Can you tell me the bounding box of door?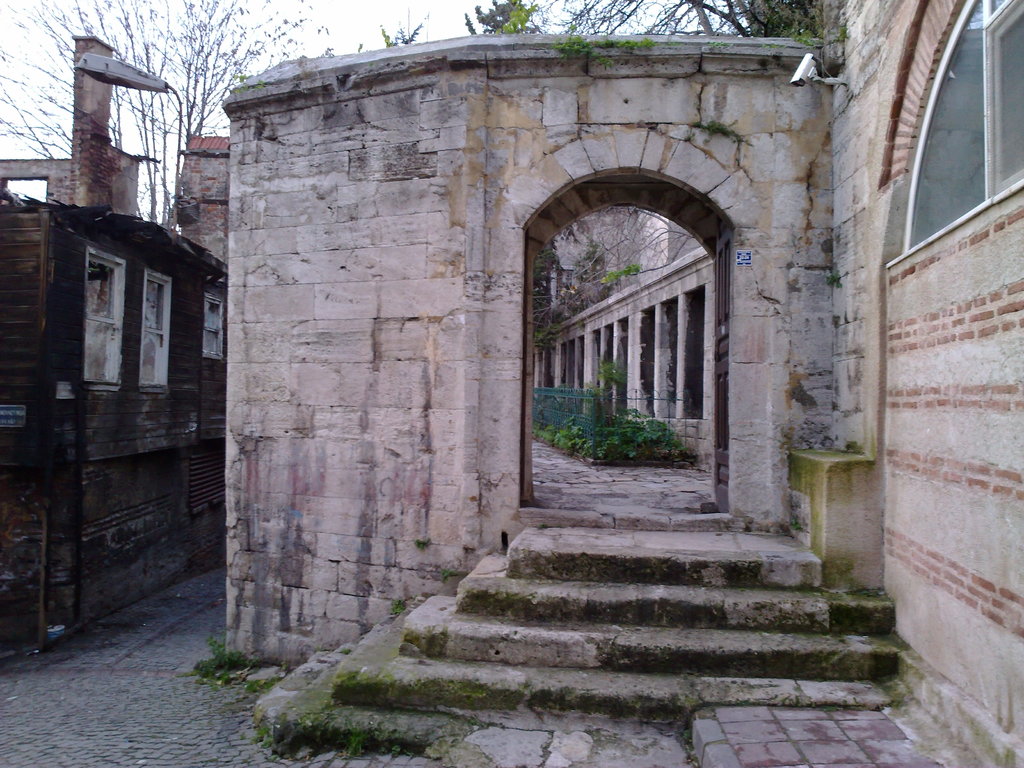
[710, 216, 729, 513].
